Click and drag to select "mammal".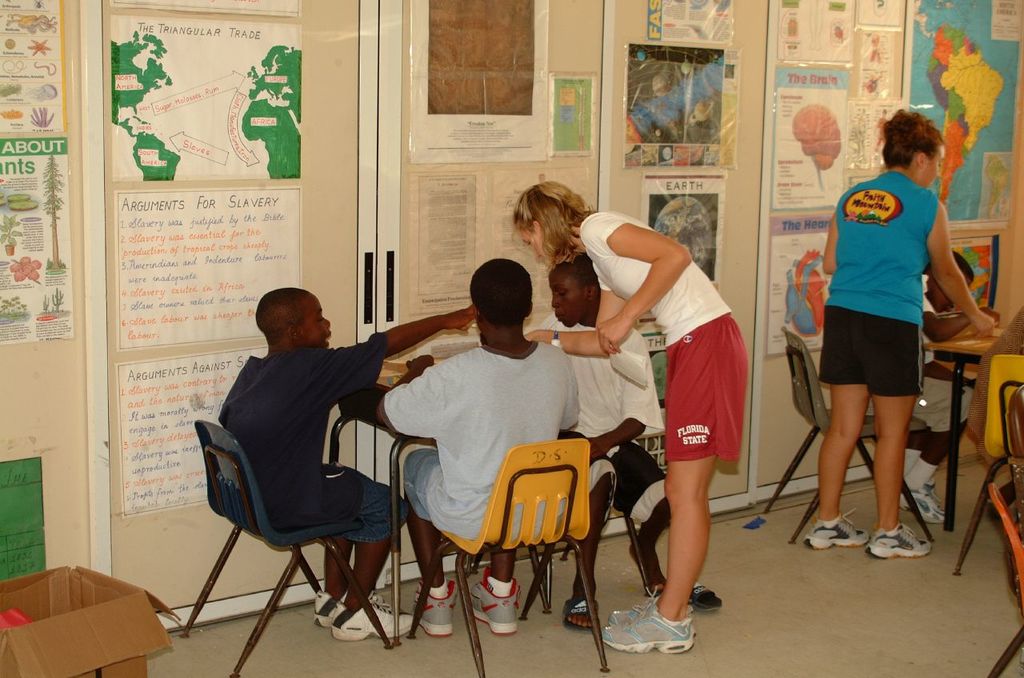
Selection: region(375, 254, 580, 636).
